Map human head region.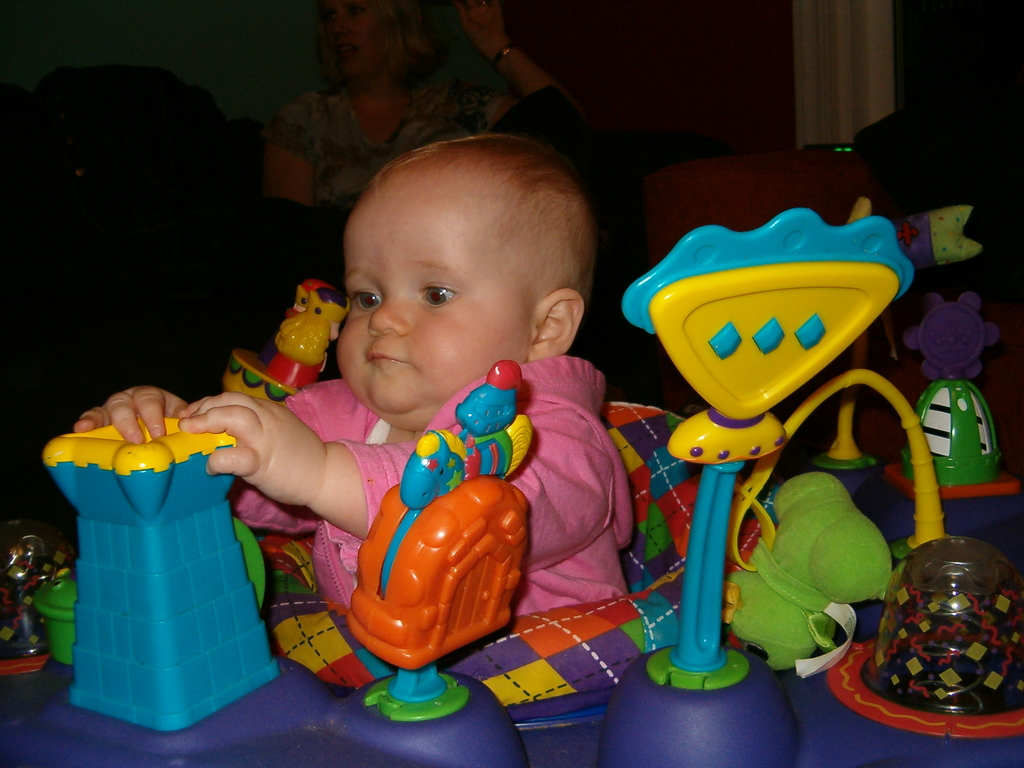
Mapped to bbox(330, 2, 423, 78).
